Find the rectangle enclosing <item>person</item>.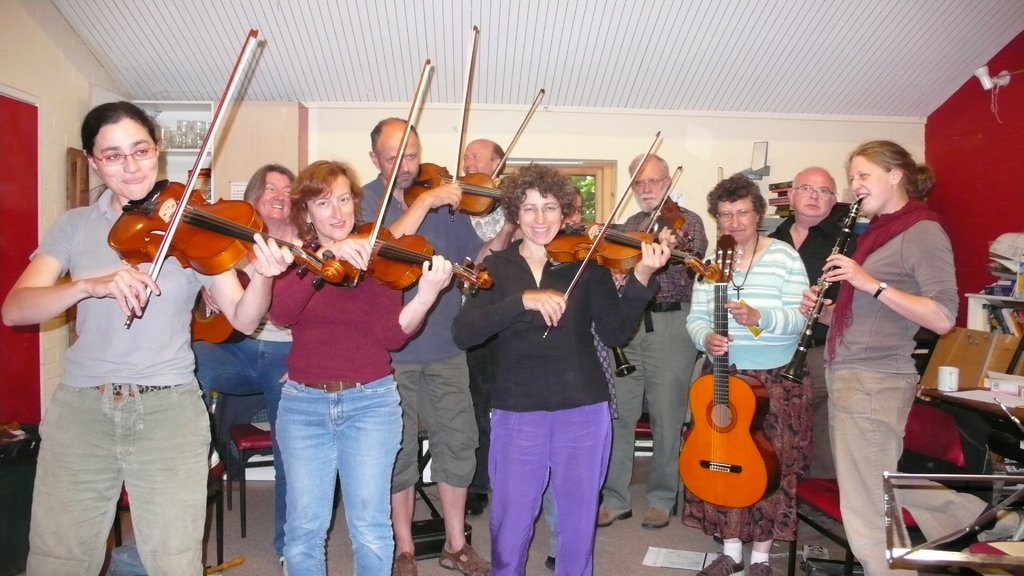
541,180,680,570.
